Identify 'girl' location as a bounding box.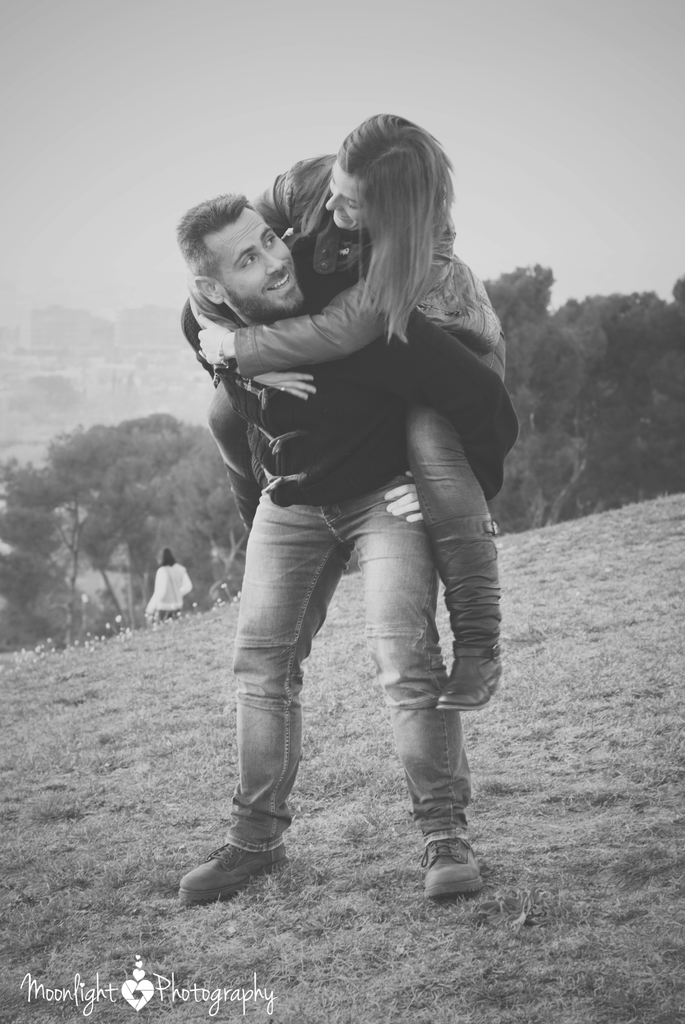
bbox(181, 111, 516, 713).
